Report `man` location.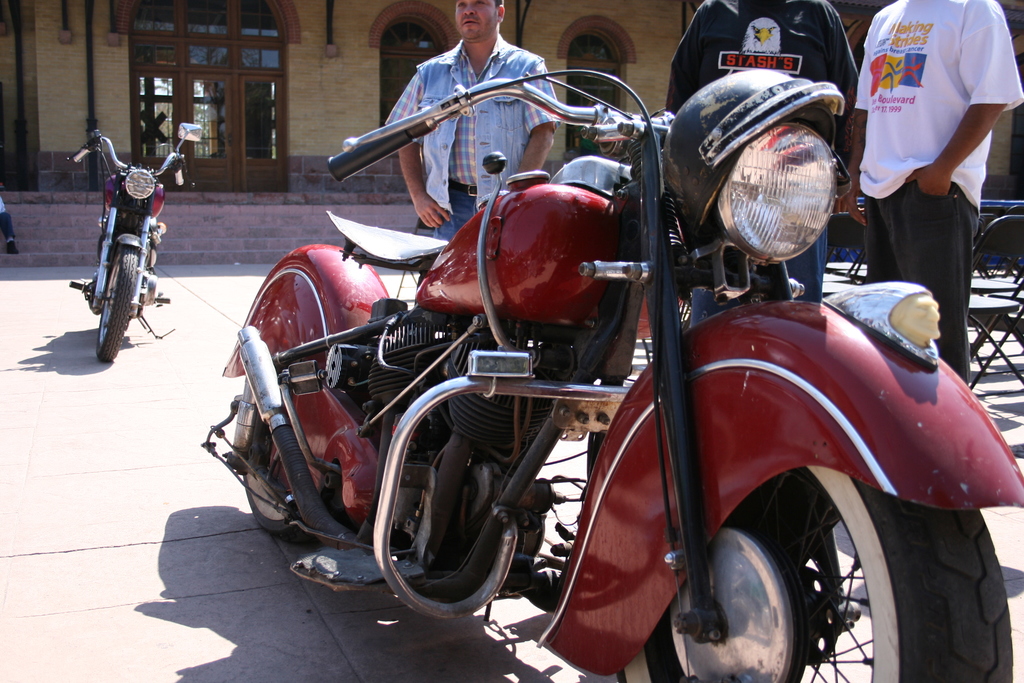
Report: bbox=[382, 0, 559, 241].
